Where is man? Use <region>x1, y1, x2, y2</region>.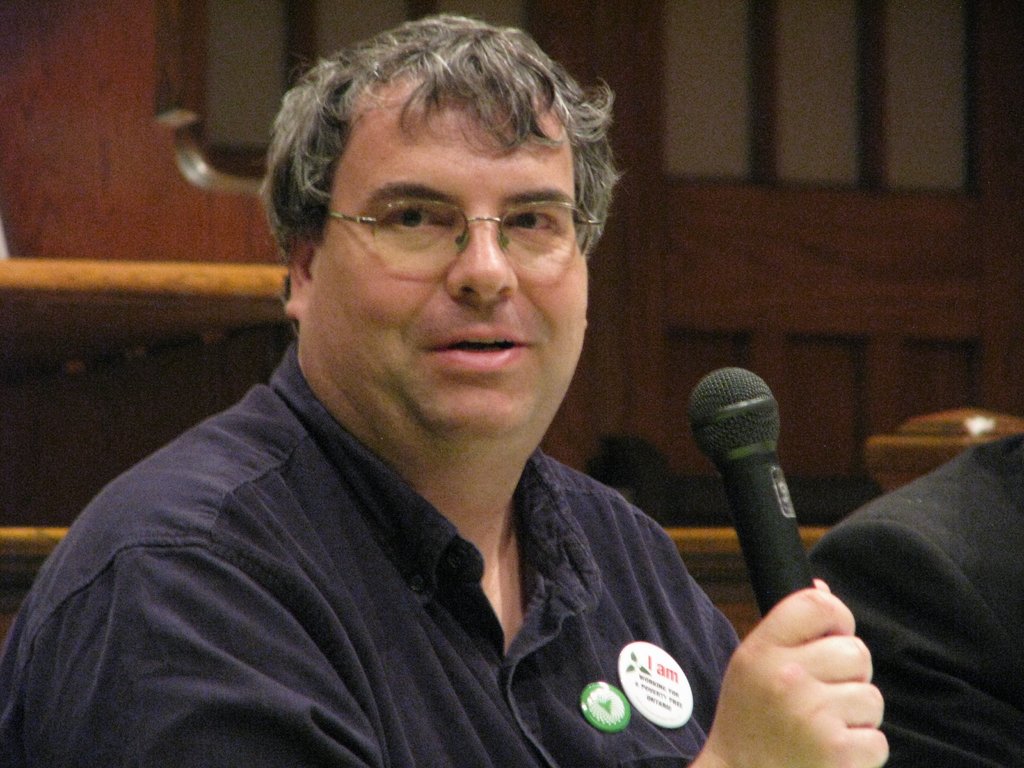
<region>1, 28, 888, 767</region>.
